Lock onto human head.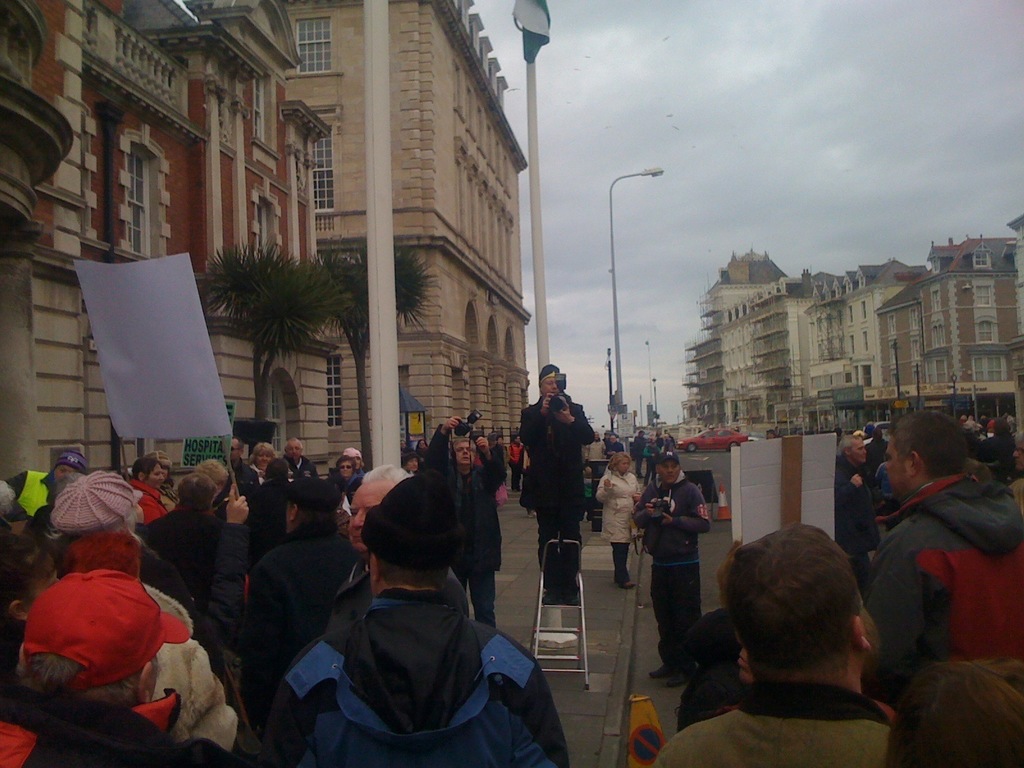
Locked: l=718, t=524, r=869, b=667.
